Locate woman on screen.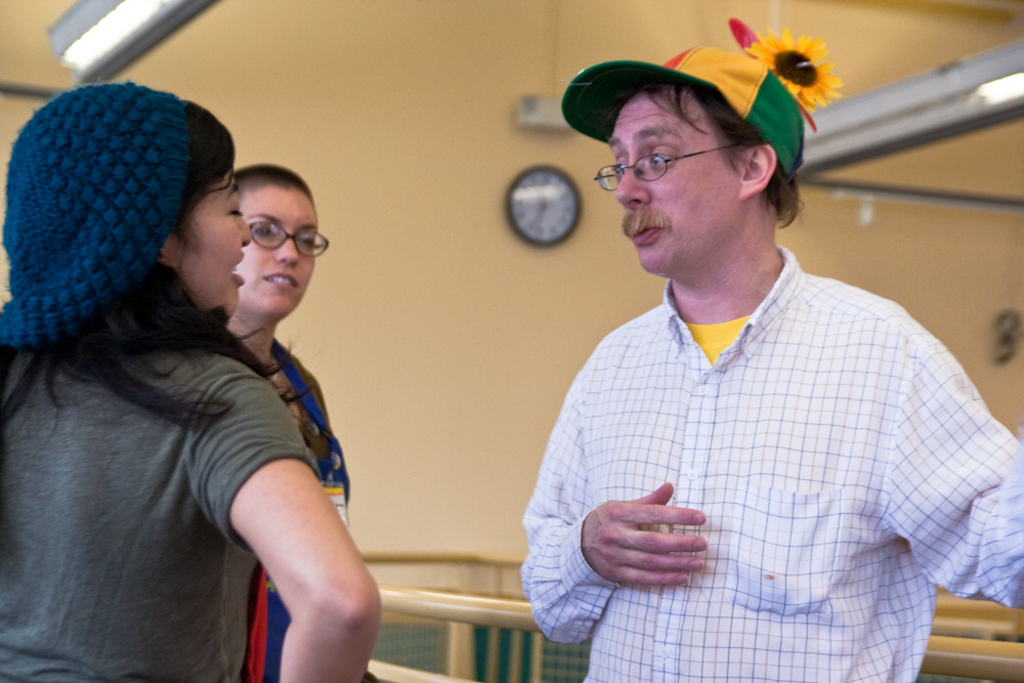
On screen at 5 89 404 682.
